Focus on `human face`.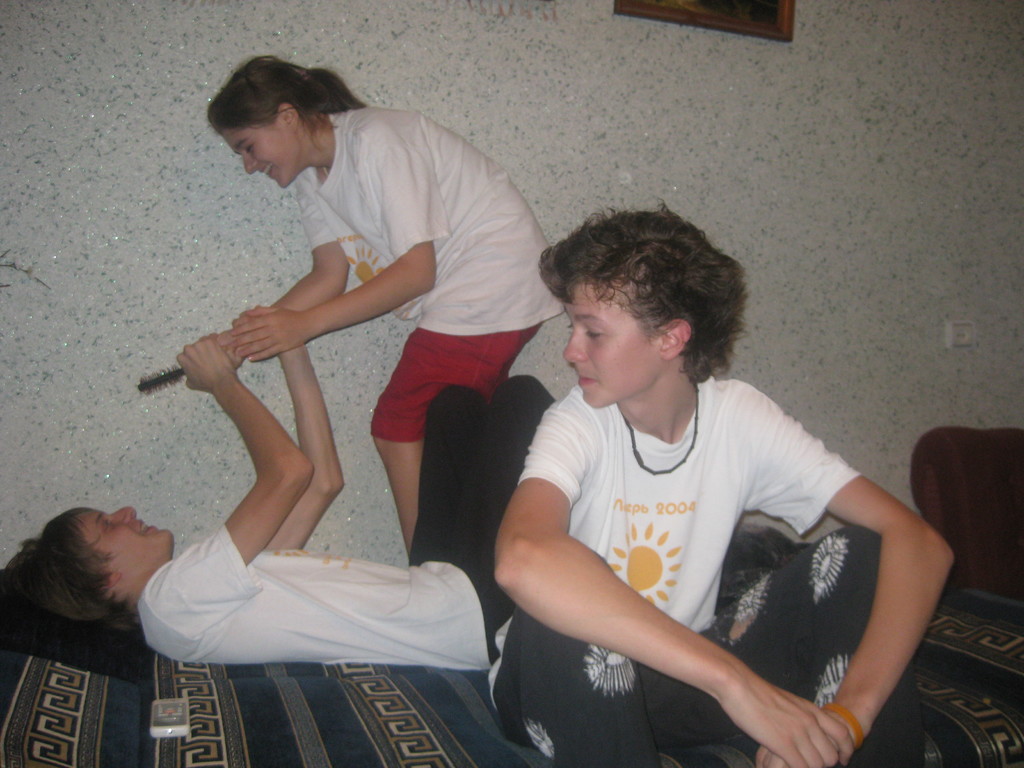
Focused at [53,497,182,595].
